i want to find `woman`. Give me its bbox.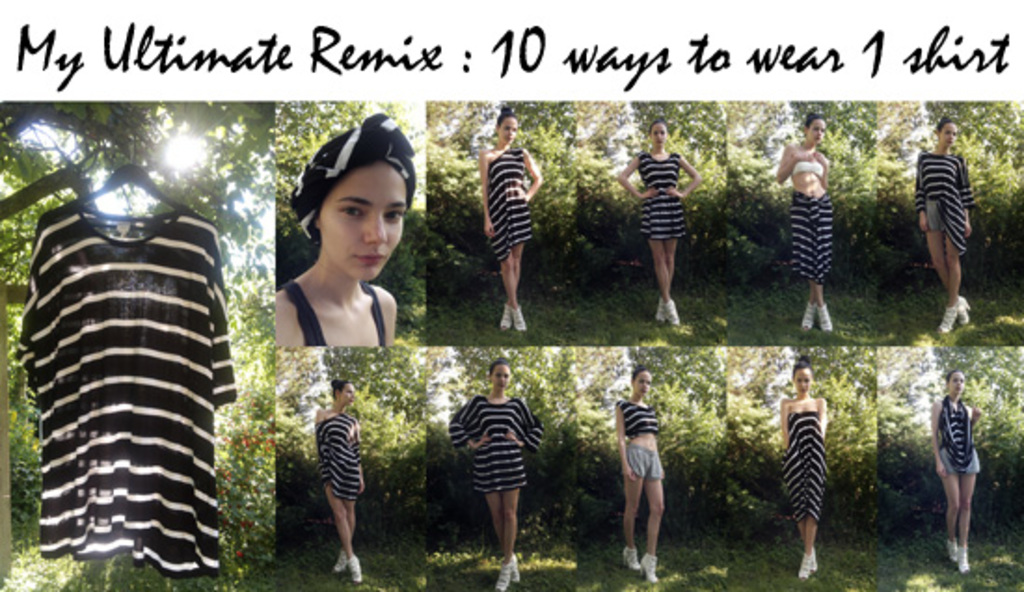
{"x1": 613, "y1": 367, "x2": 668, "y2": 585}.
